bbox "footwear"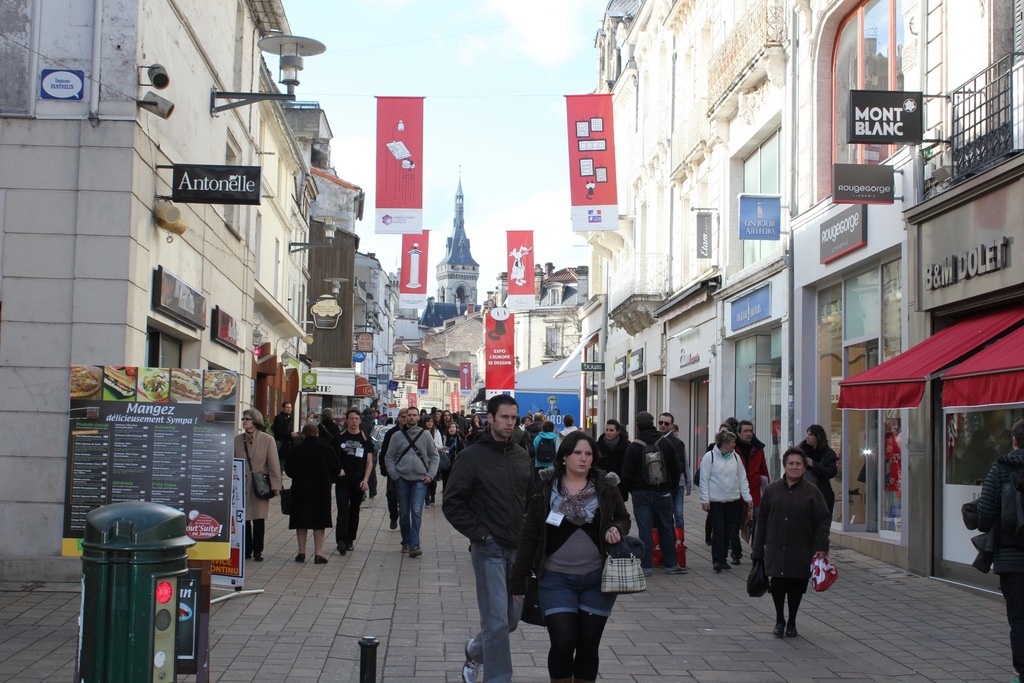
detection(731, 556, 742, 567)
